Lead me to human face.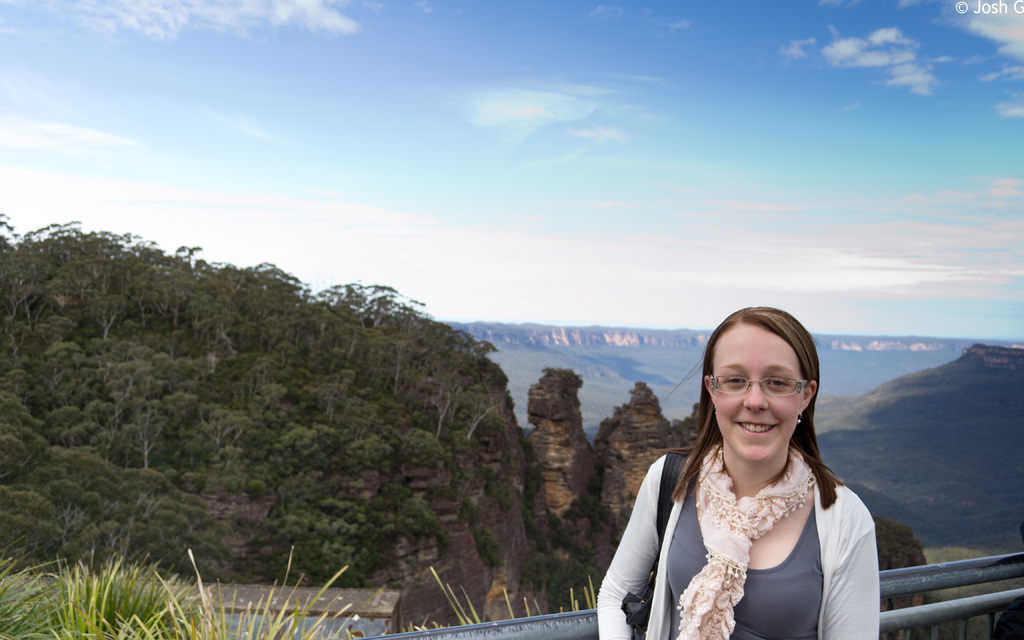
Lead to <box>710,328,811,459</box>.
